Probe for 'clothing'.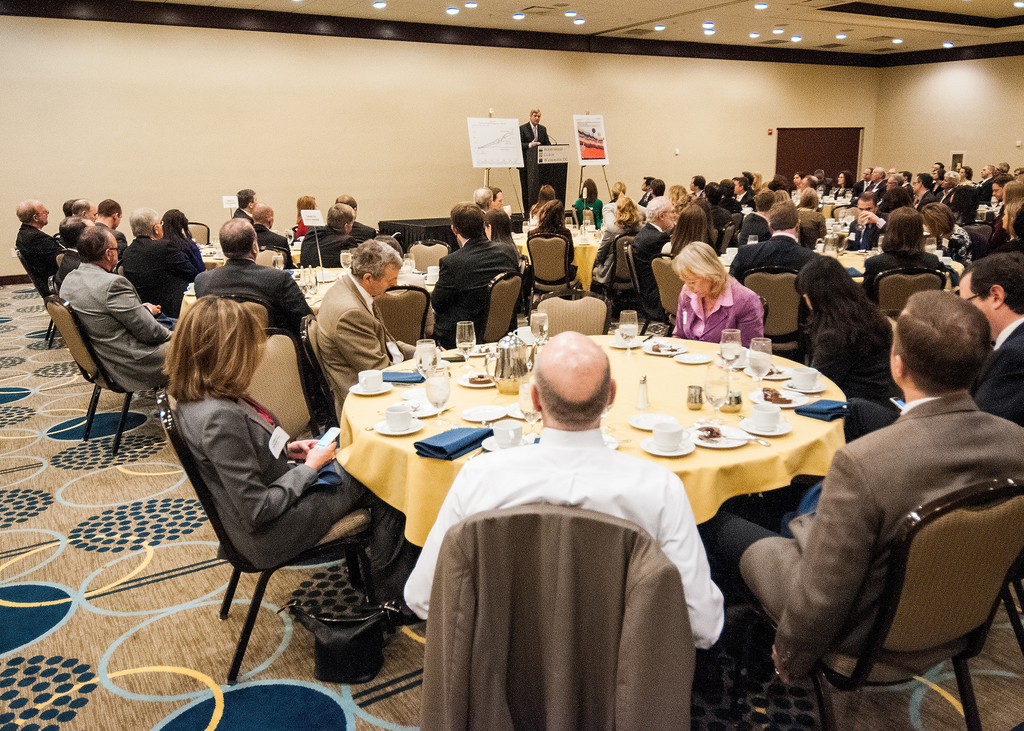
Probe result: (x1=194, y1=255, x2=316, y2=396).
